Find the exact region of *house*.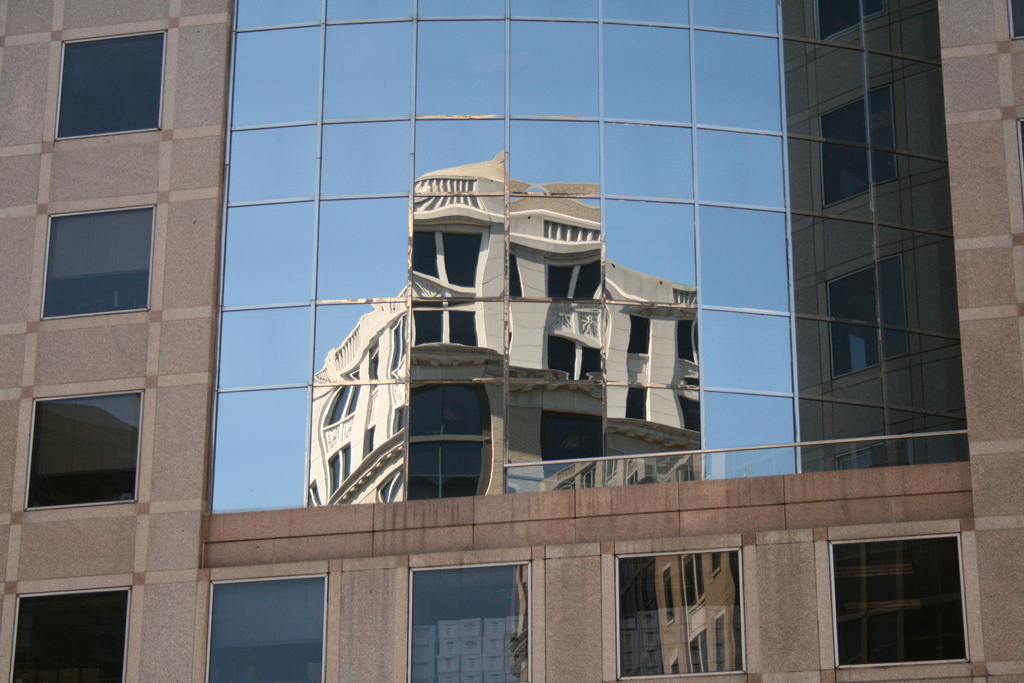
Exact region: select_region(414, 625, 436, 682).
